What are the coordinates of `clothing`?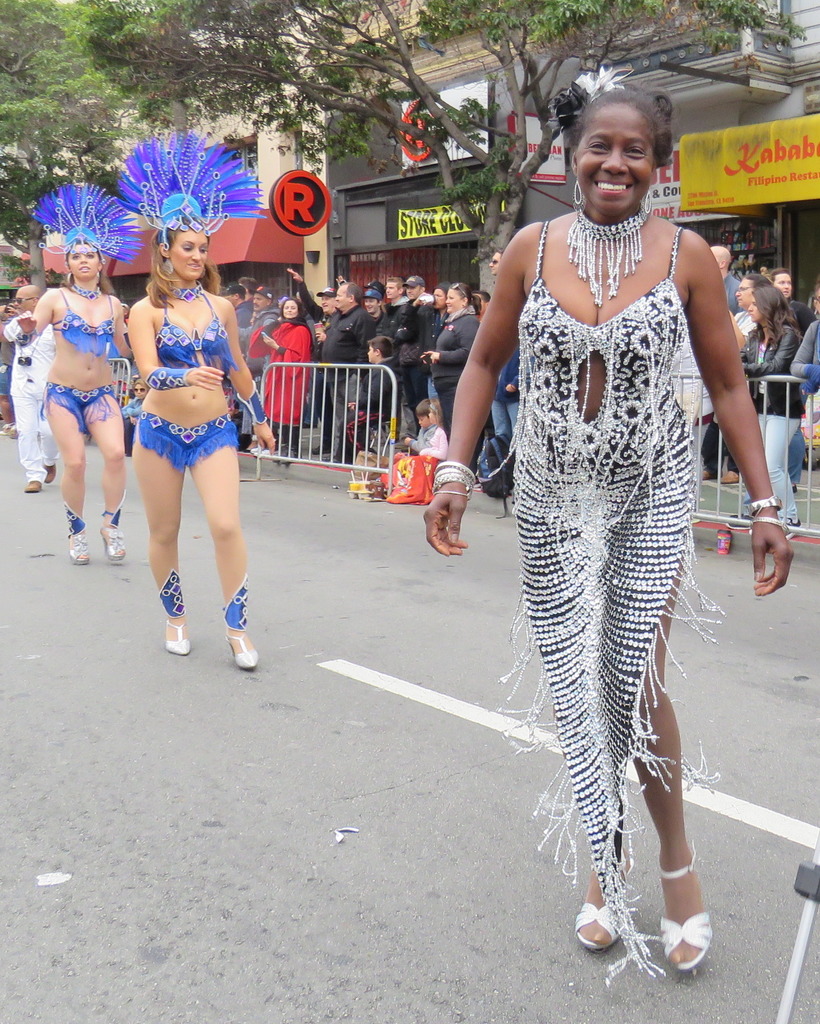
243, 313, 320, 447.
